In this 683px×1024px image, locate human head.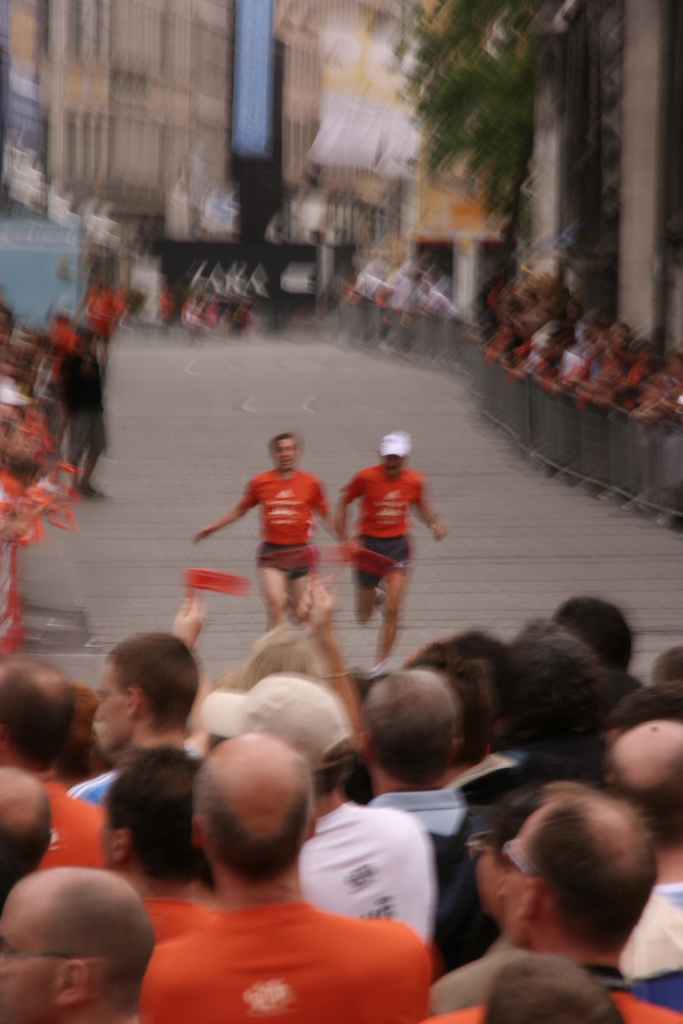
Bounding box: rect(591, 721, 682, 854).
